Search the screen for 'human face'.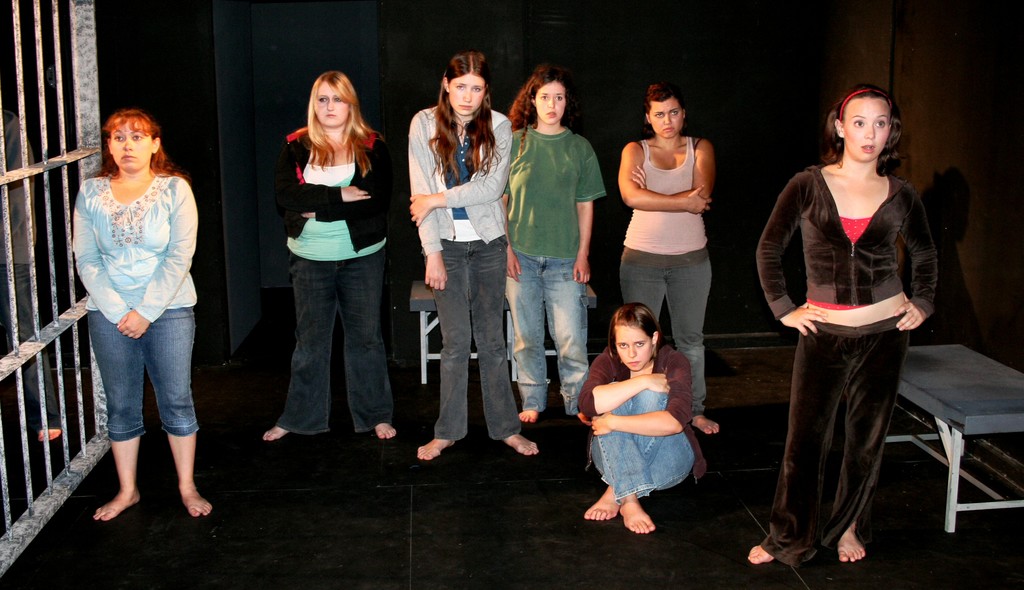
Found at bbox=[614, 327, 653, 372].
